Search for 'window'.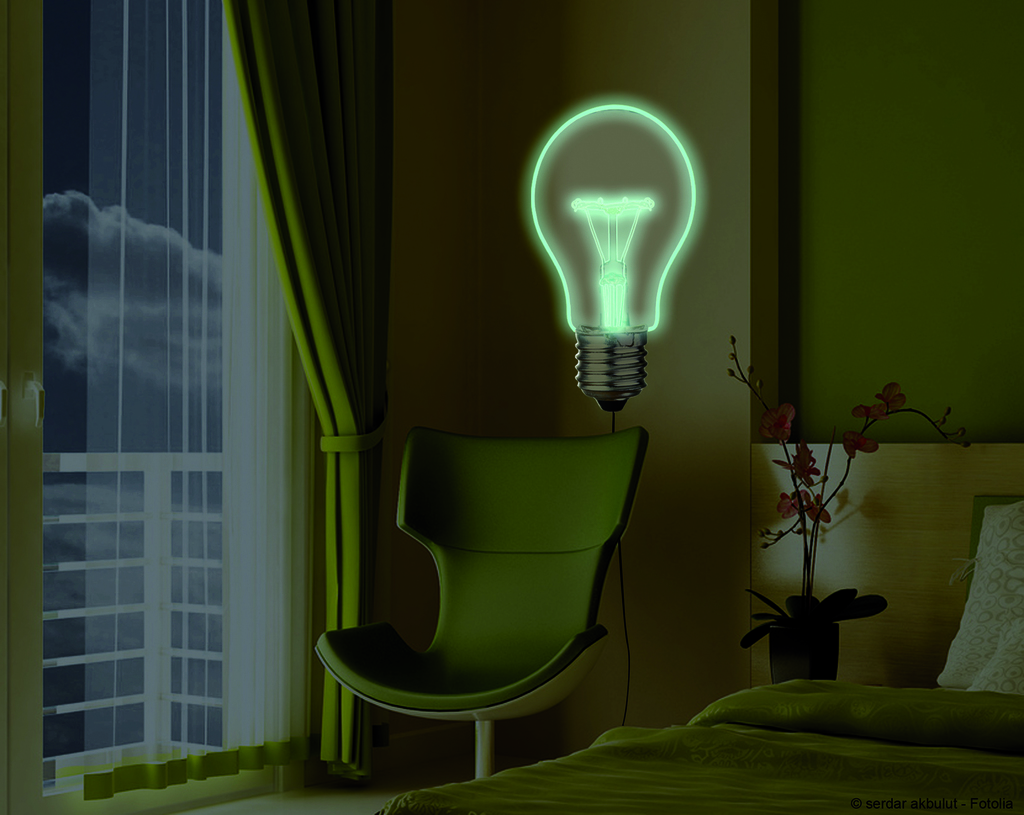
Found at <region>171, 700, 227, 748</region>.
